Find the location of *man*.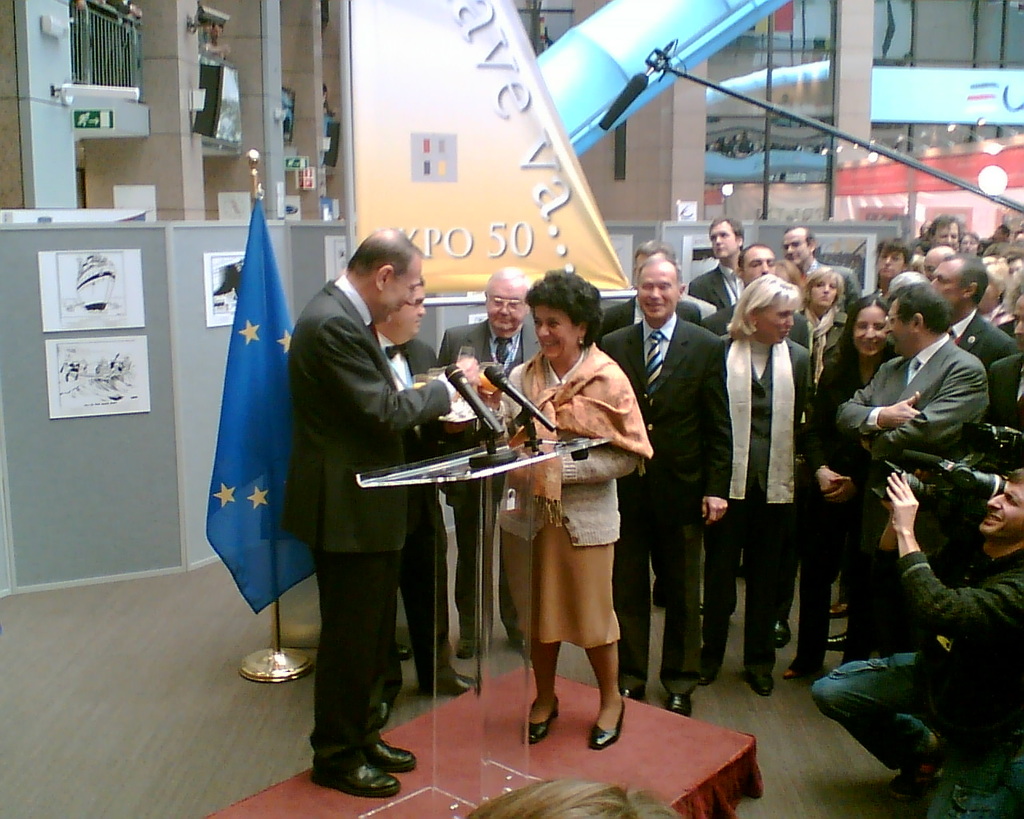
Location: bbox=[696, 245, 812, 645].
